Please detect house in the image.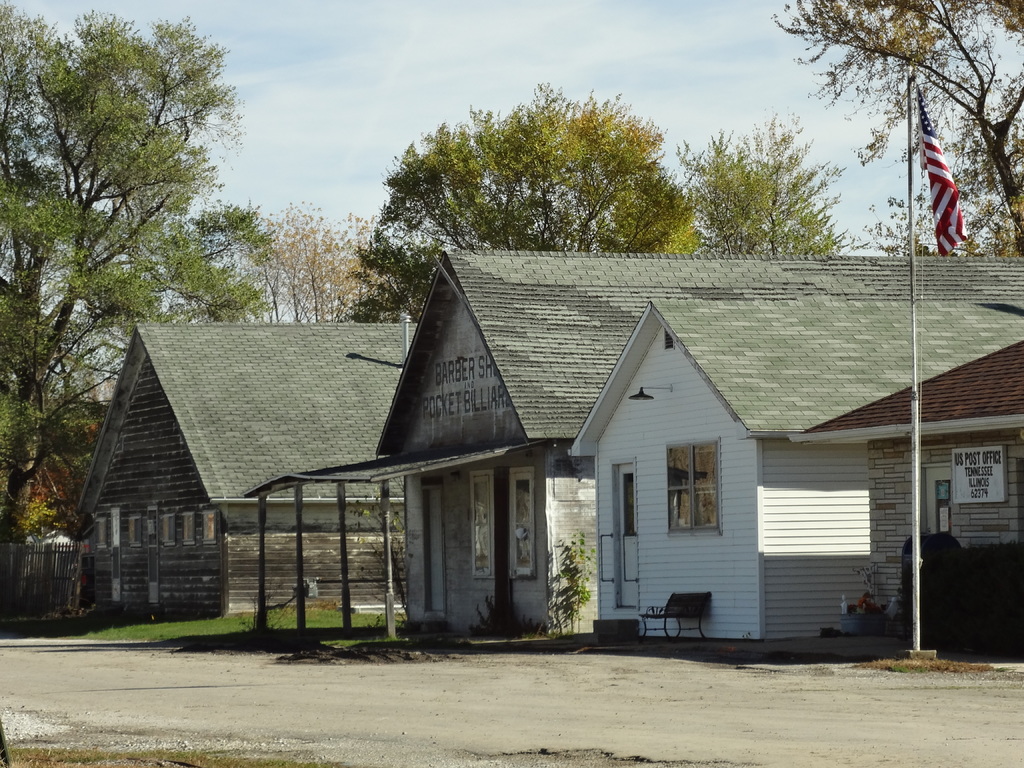
239:255:1023:657.
